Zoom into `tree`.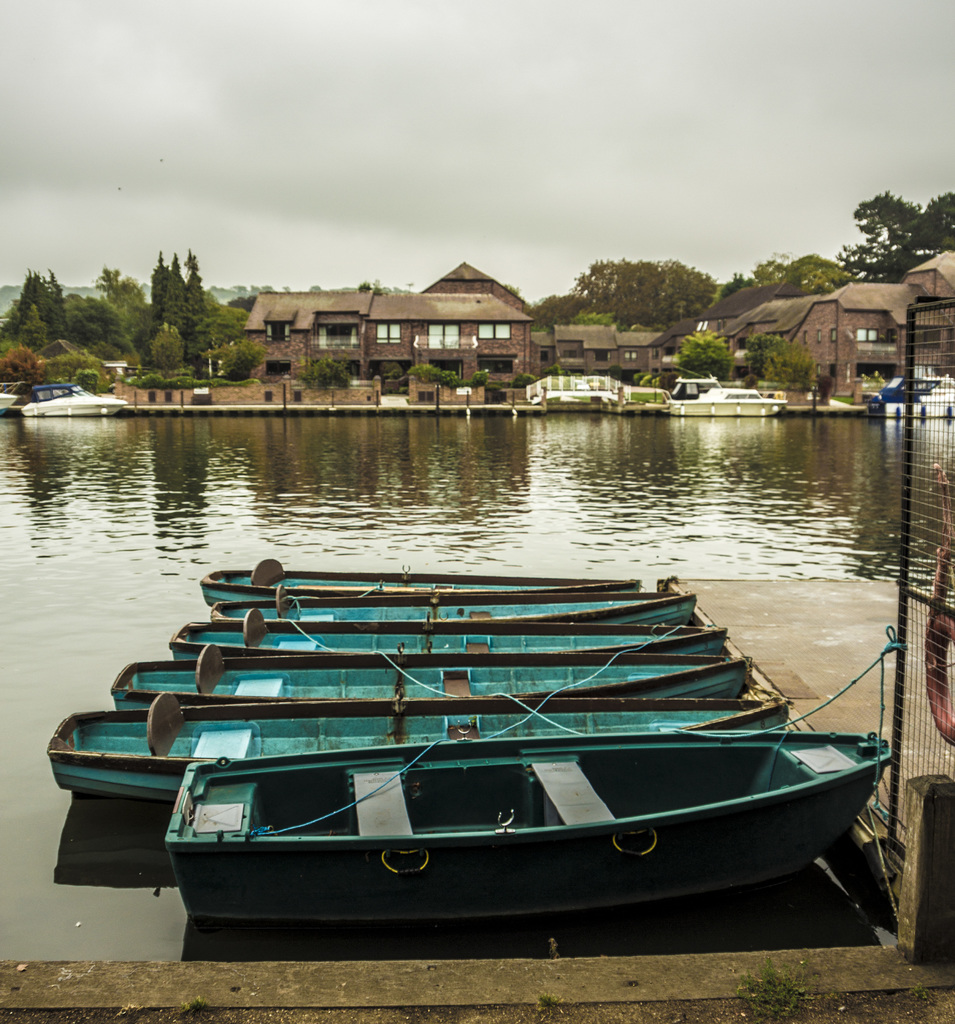
Zoom target: <bbox>834, 188, 954, 278</bbox>.
